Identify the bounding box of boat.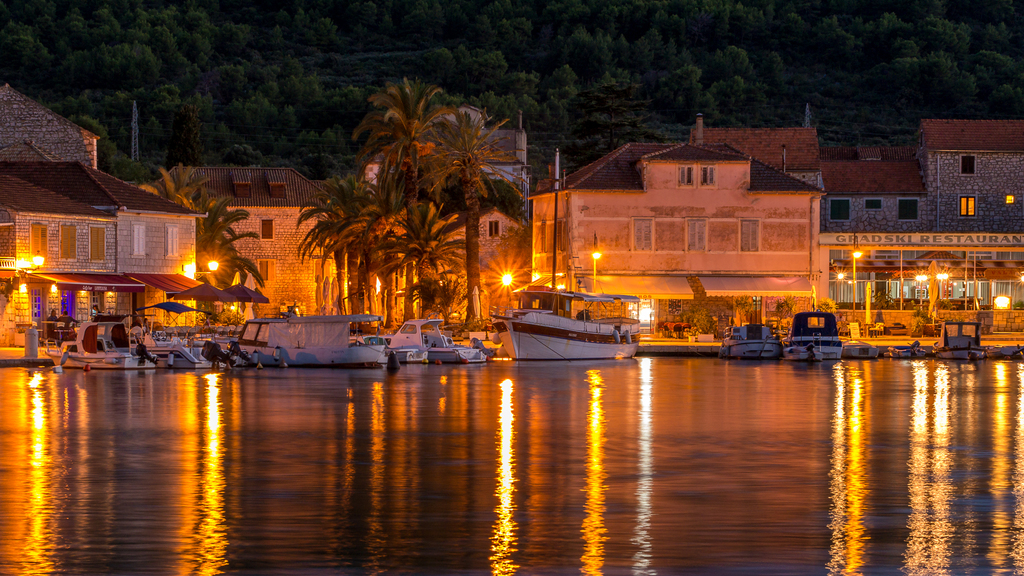
(left=386, top=317, right=487, bottom=365).
